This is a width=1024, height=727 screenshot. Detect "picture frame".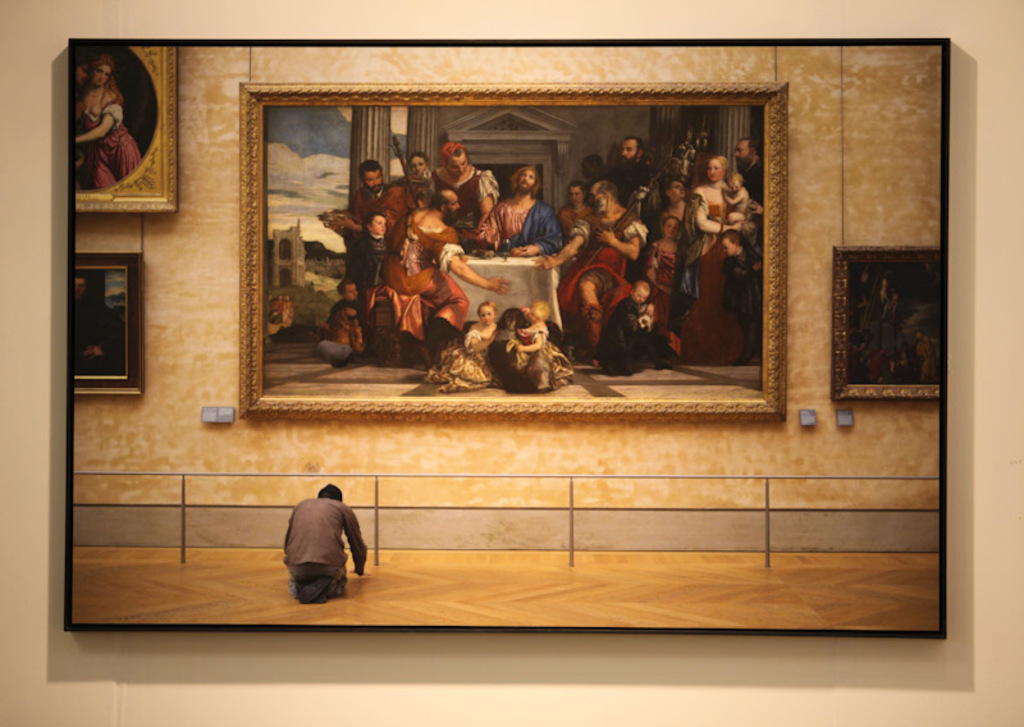
[x1=69, y1=250, x2=143, y2=397].
